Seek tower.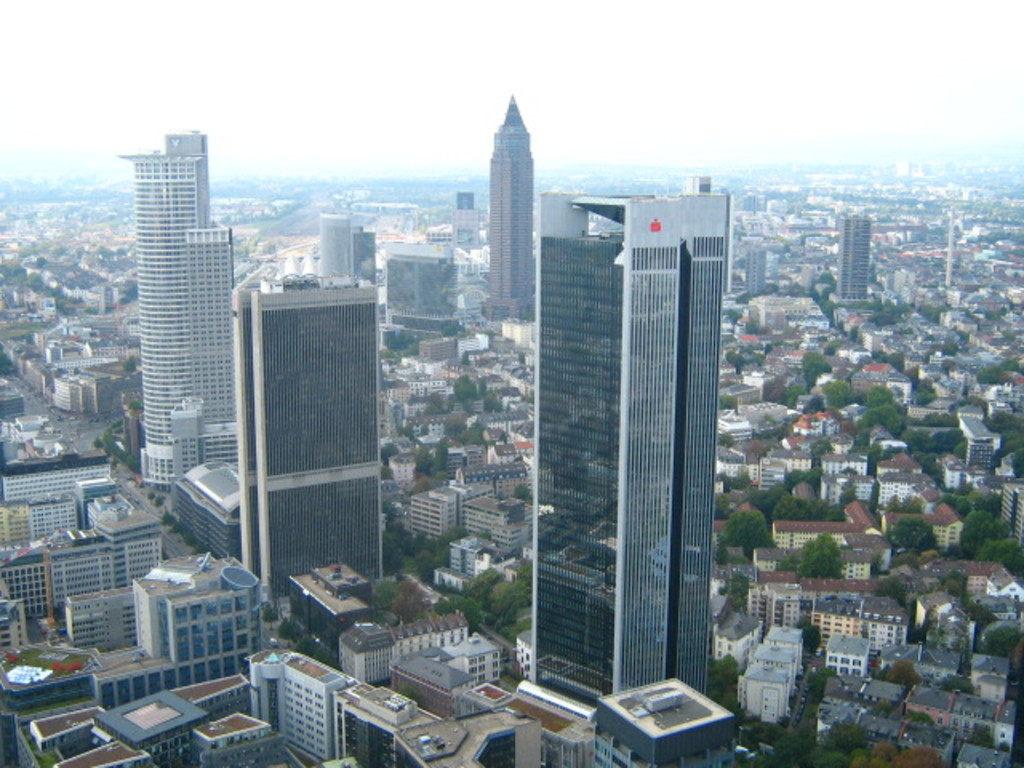
<region>386, 238, 458, 357</region>.
